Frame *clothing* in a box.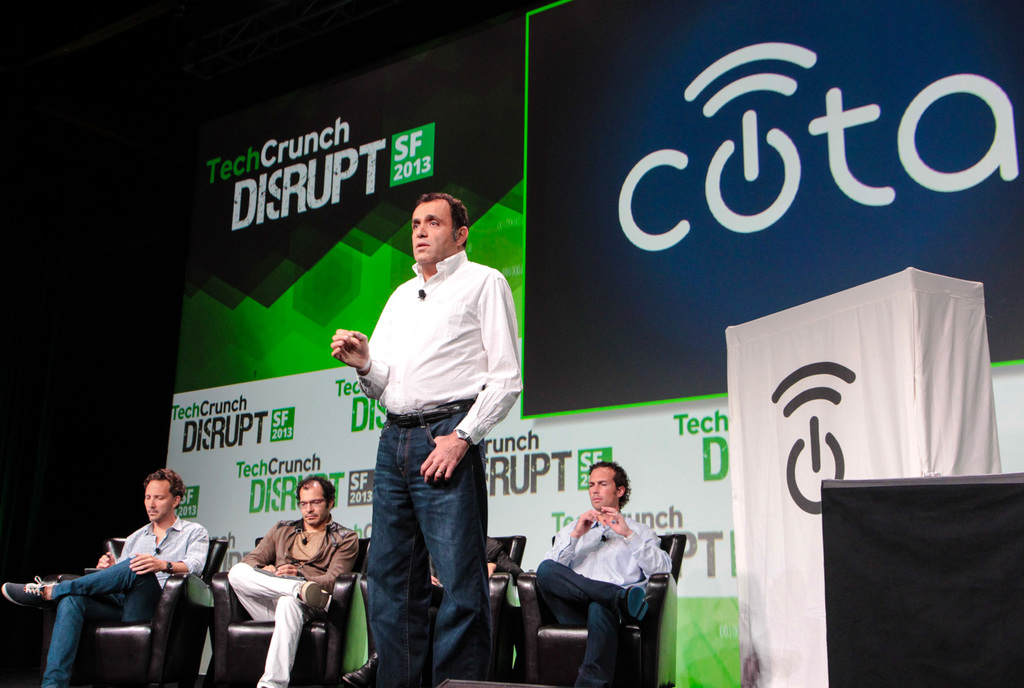
select_region(355, 244, 526, 687).
